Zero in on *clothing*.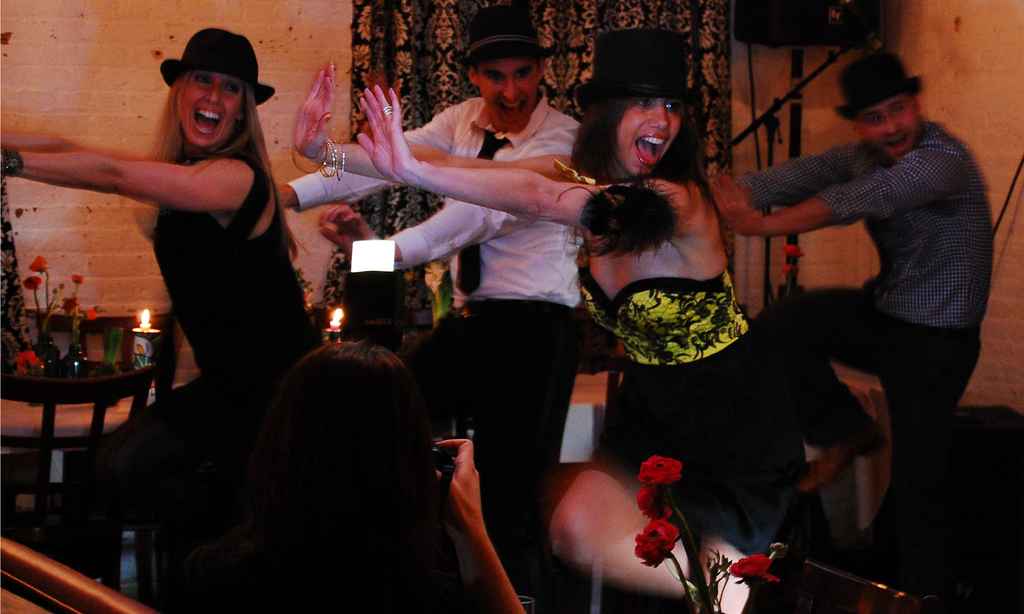
Zeroed in: region(786, 61, 996, 532).
